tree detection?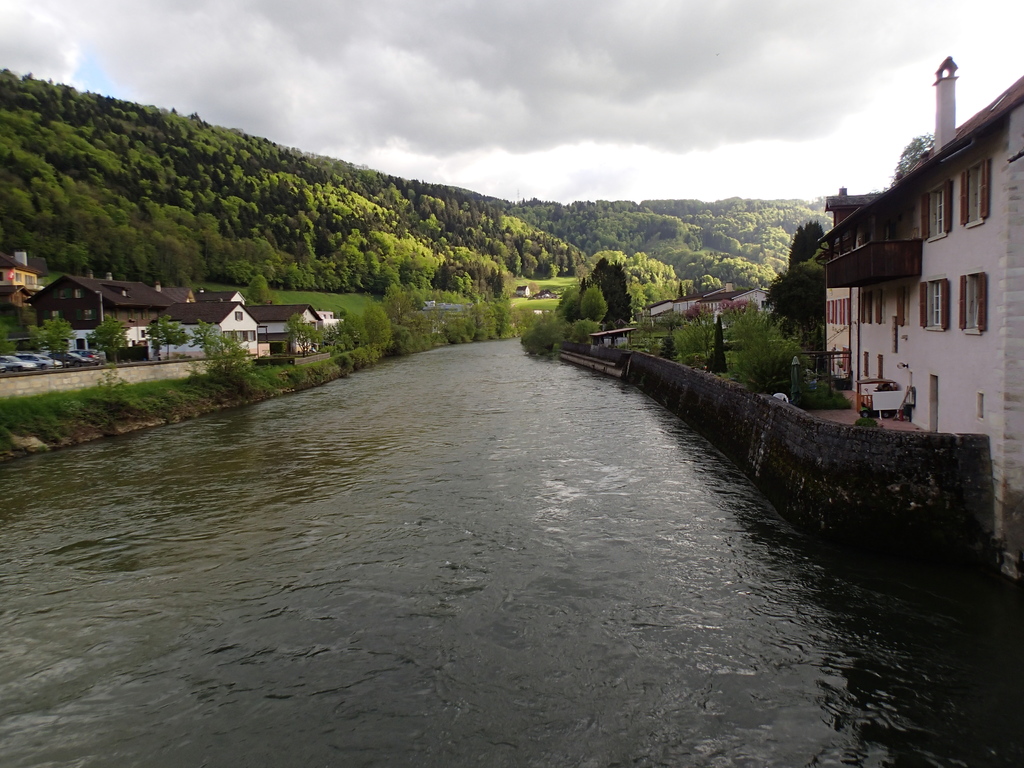
{"x1": 626, "y1": 254, "x2": 694, "y2": 316}
